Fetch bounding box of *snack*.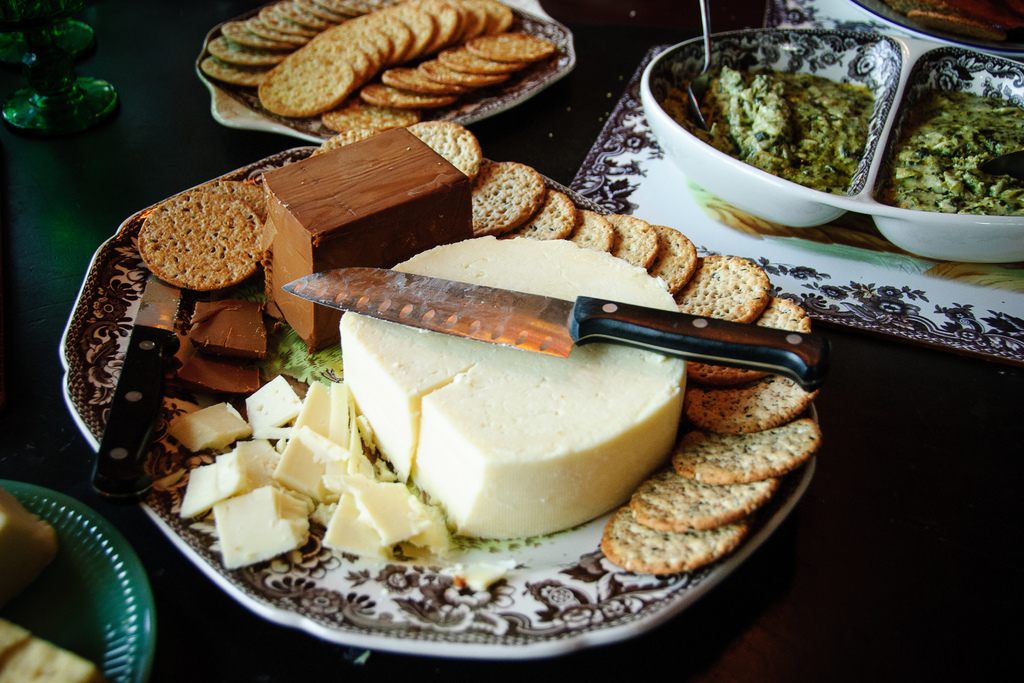
Bbox: x1=411 y1=120 x2=476 y2=179.
